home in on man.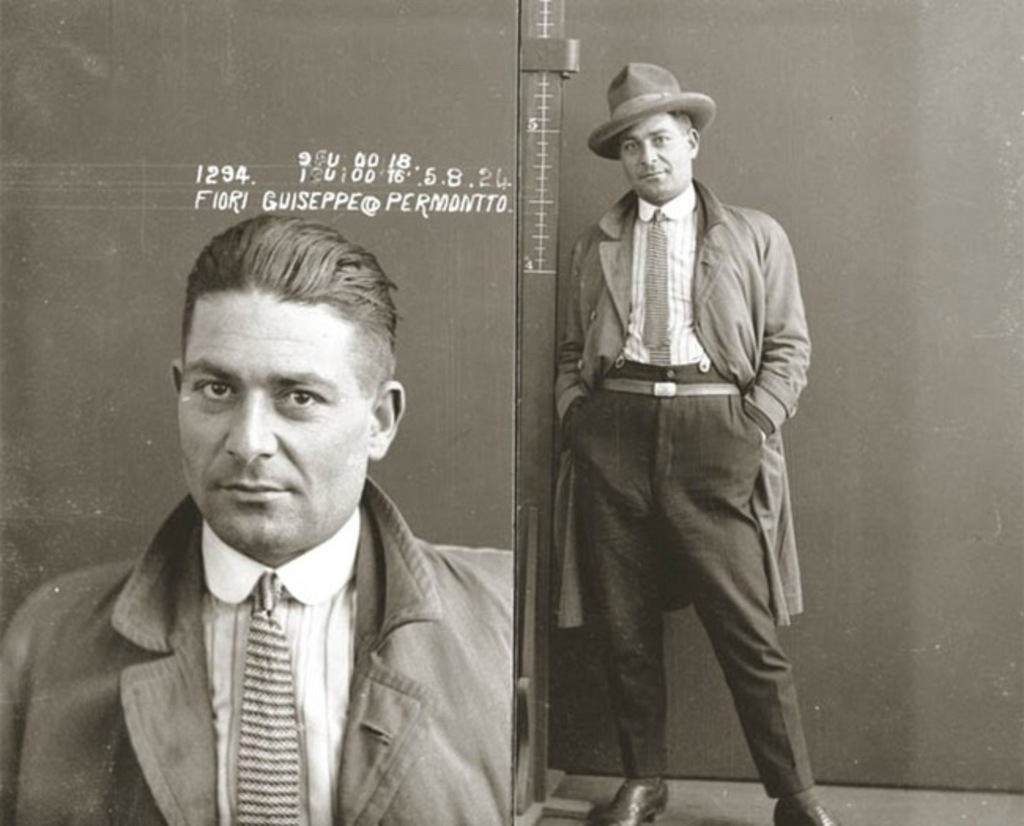
Homed in at bbox=[24, 233, 562, 817].
